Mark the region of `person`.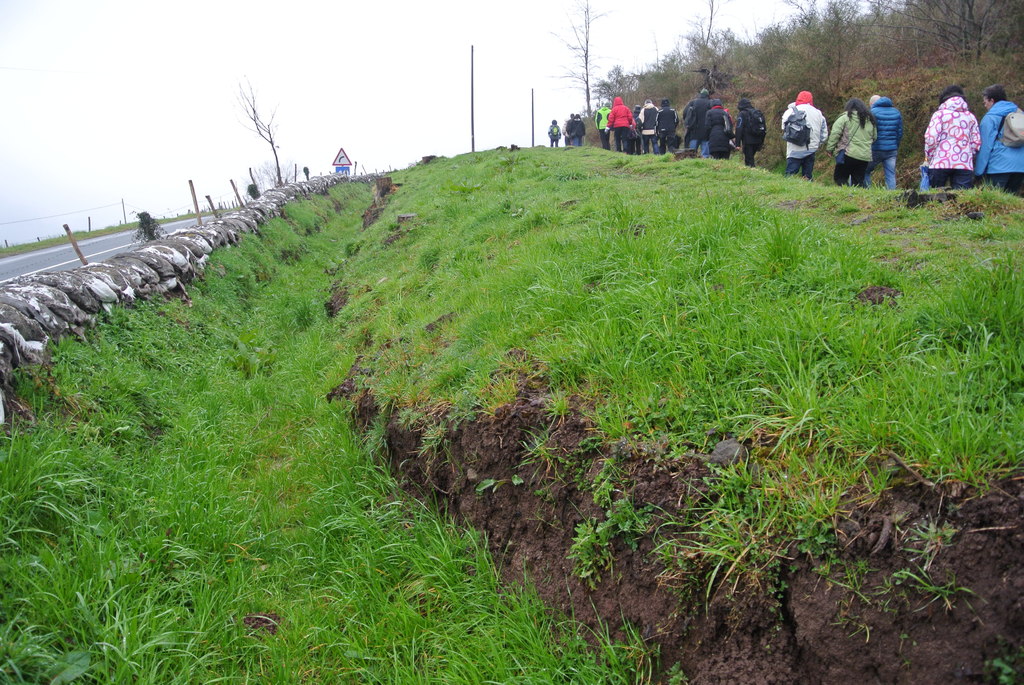
Region: 924 85 980 191.
